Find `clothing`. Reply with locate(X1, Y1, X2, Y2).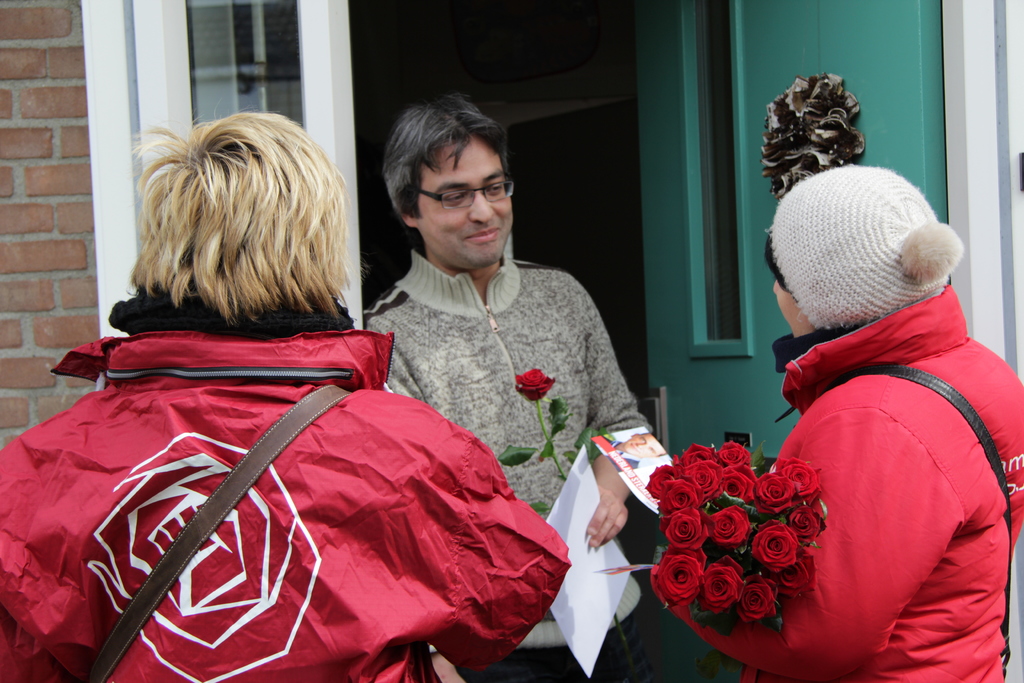
locate(366, 244, 696, 682).
